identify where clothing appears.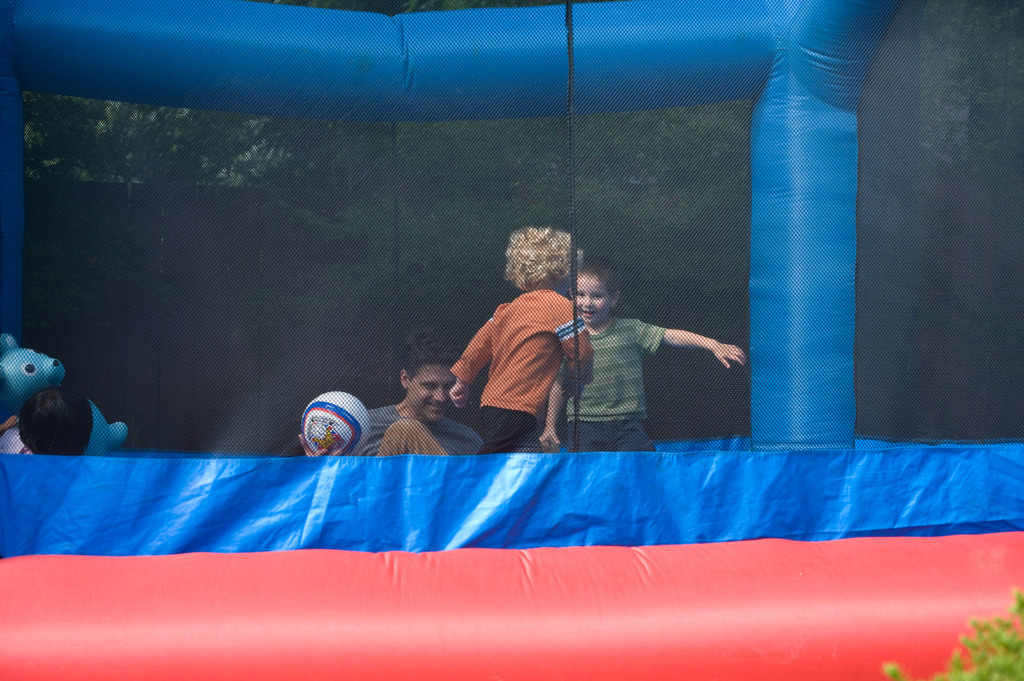
Appears at (451,284,595,453).
